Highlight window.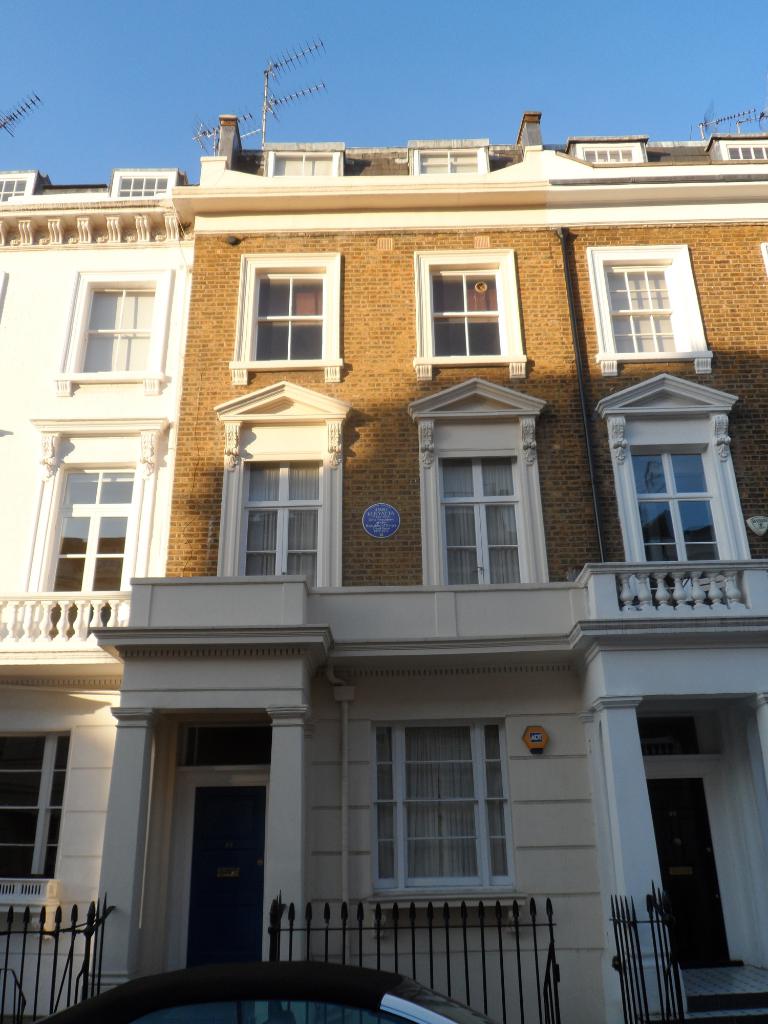
Highlighted region: box(348, 704, 515, 900).
